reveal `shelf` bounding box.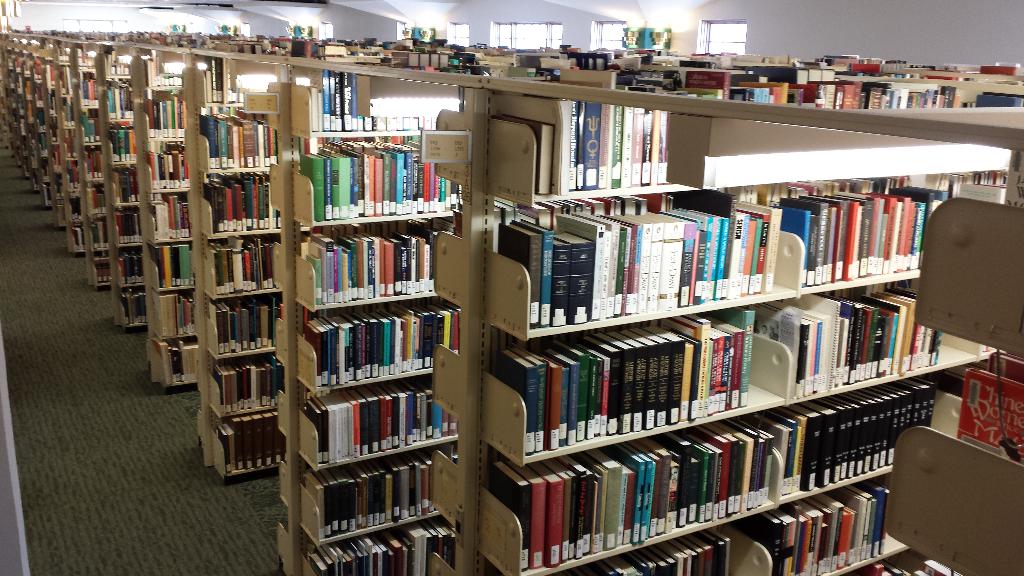
Revealed: x1=94 y1=41 x2=156 y2=338.
